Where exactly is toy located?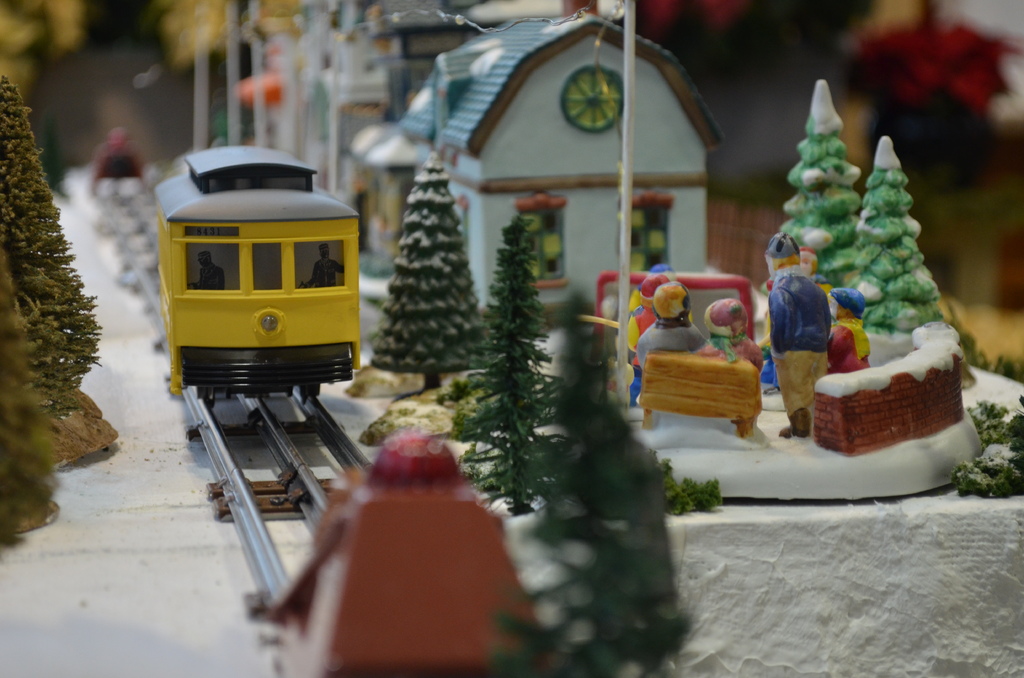
Its bounding box is box=[622, 281, 717, 408].
